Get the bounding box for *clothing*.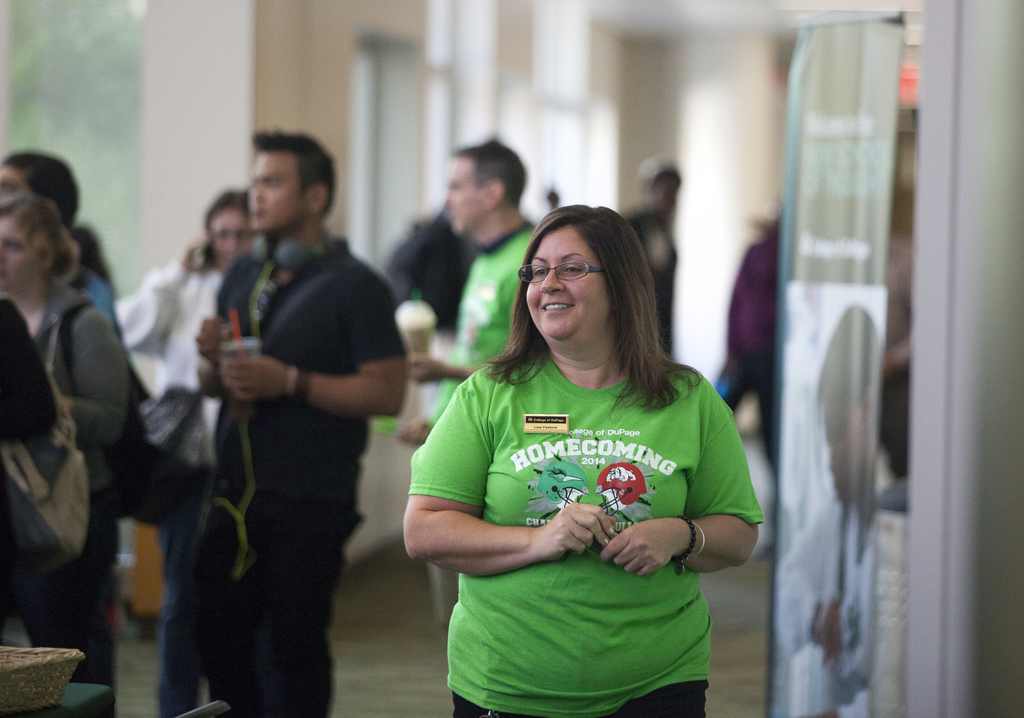
[x1=618, y1=200, x2=678, y2=350].
